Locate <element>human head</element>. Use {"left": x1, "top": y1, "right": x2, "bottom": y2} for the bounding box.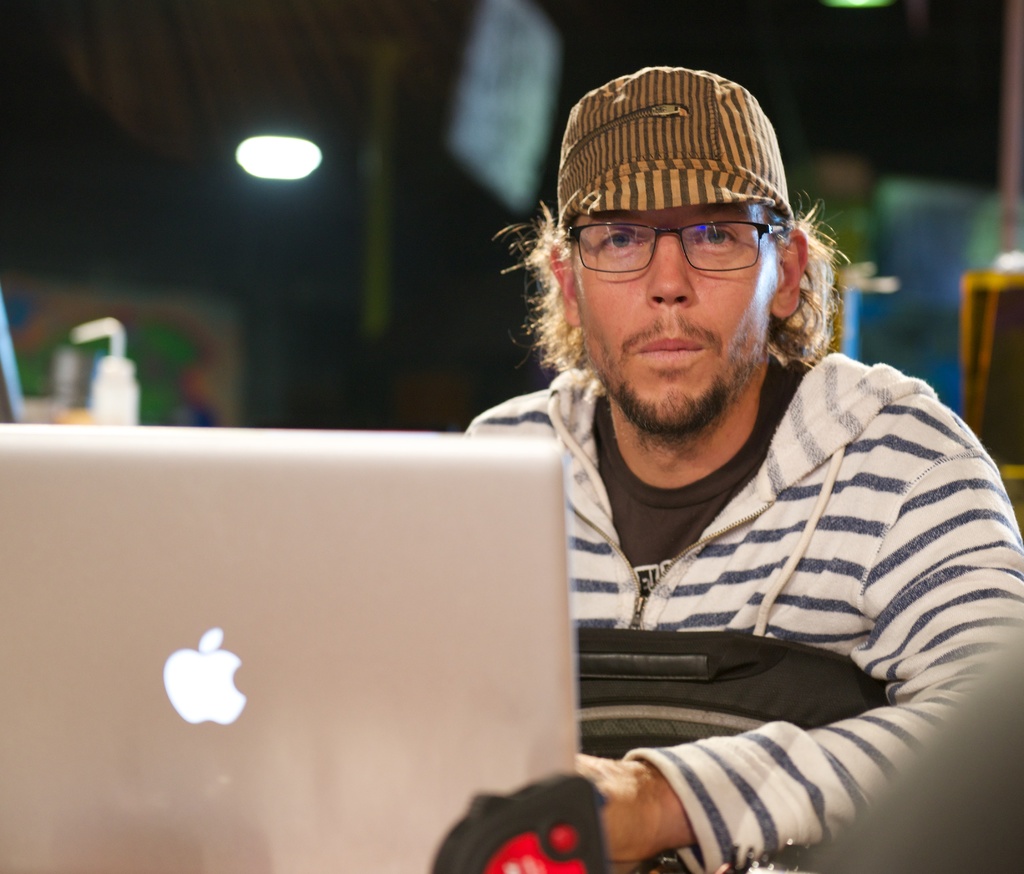
{"left": 507, "top": 71, "right": 841, "bottom": 443}.
